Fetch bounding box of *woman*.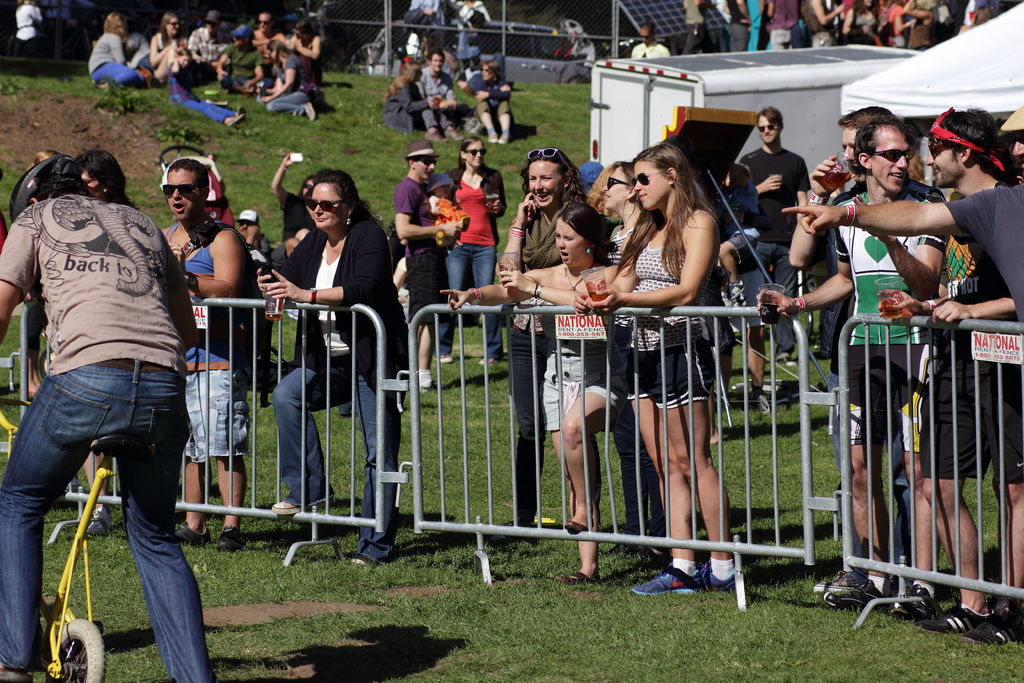
Bbox: rect(285, 17, 325, 79).
